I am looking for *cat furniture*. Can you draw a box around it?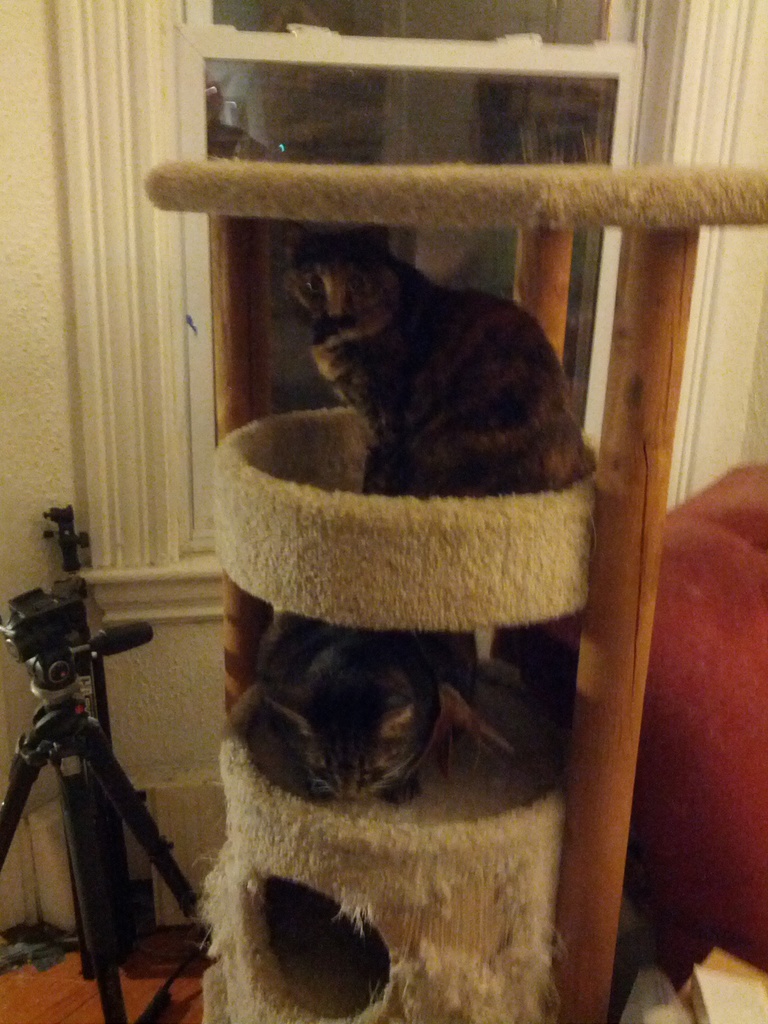
Sure, the bounding box is box=[145, 157, 767, 1023].
